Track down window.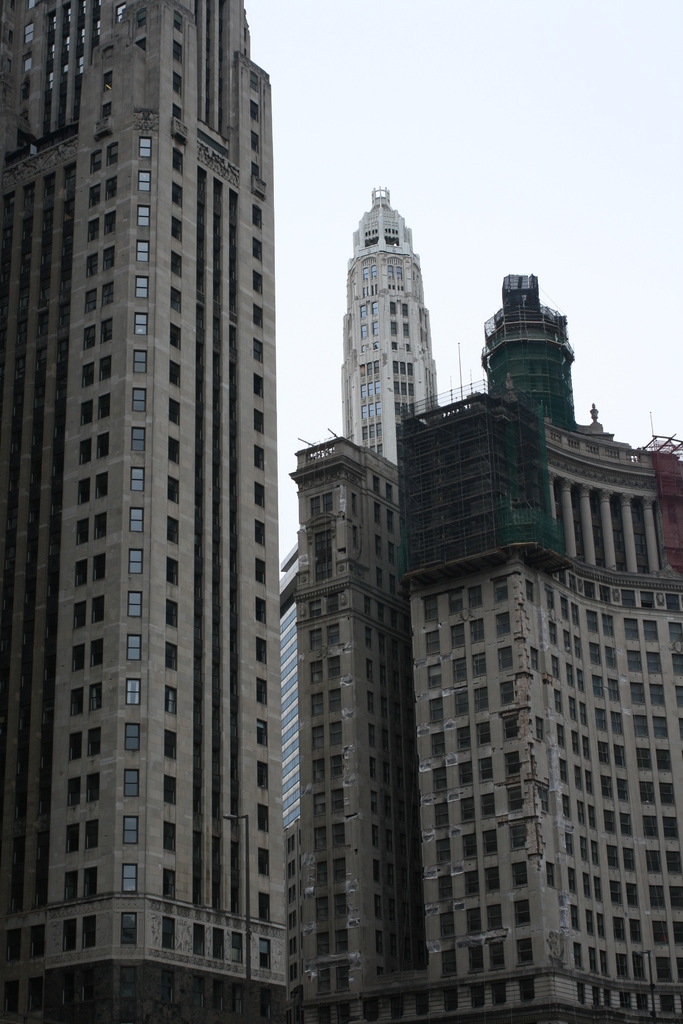
Tracked to <box>569,602,581,627</box>.
